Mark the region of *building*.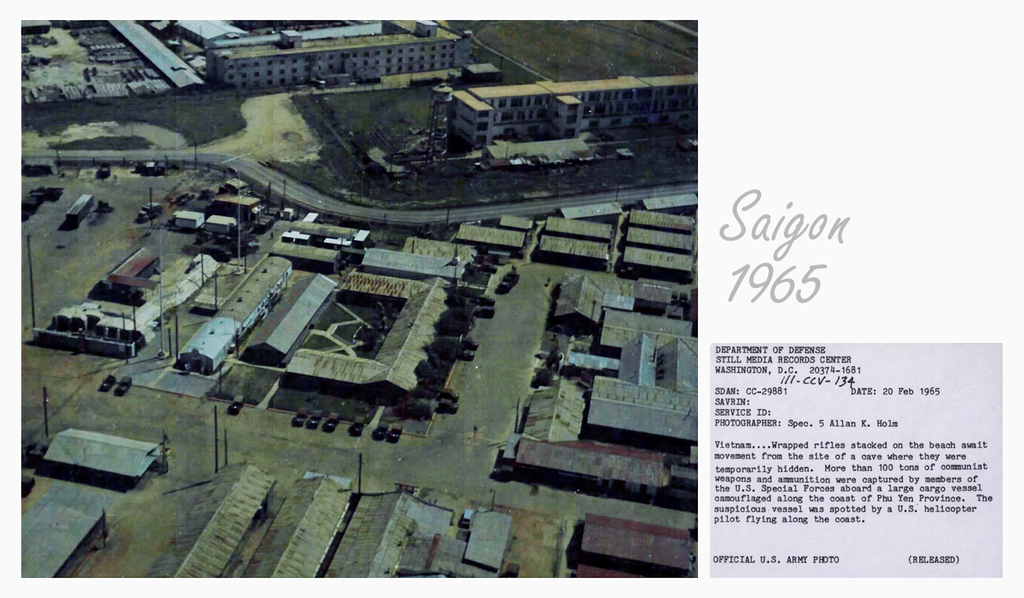
Region: <region>200, 16, 462, 95</region>.
